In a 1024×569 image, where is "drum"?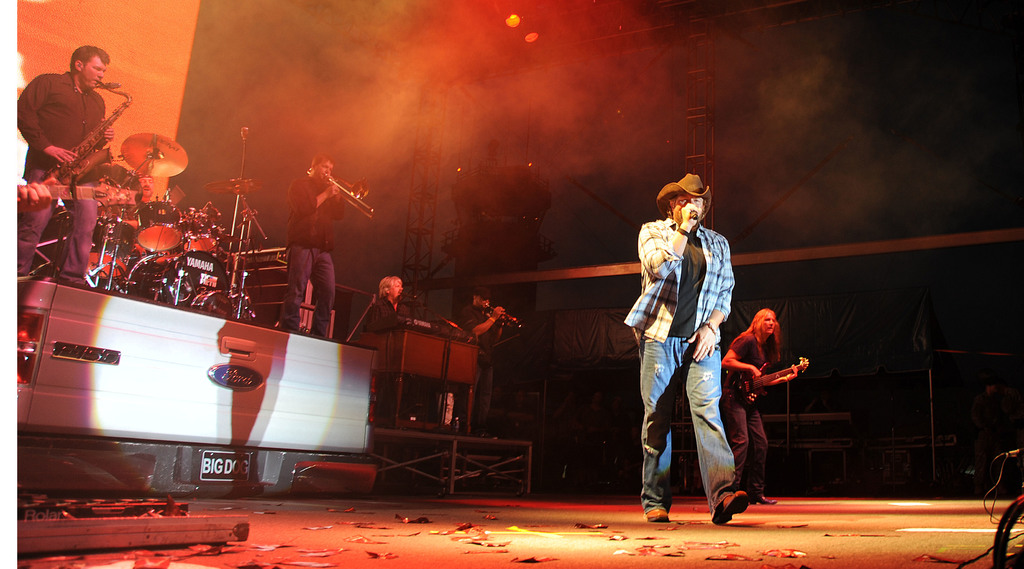
x1=192, y1=289, x2=233, y2=319.
